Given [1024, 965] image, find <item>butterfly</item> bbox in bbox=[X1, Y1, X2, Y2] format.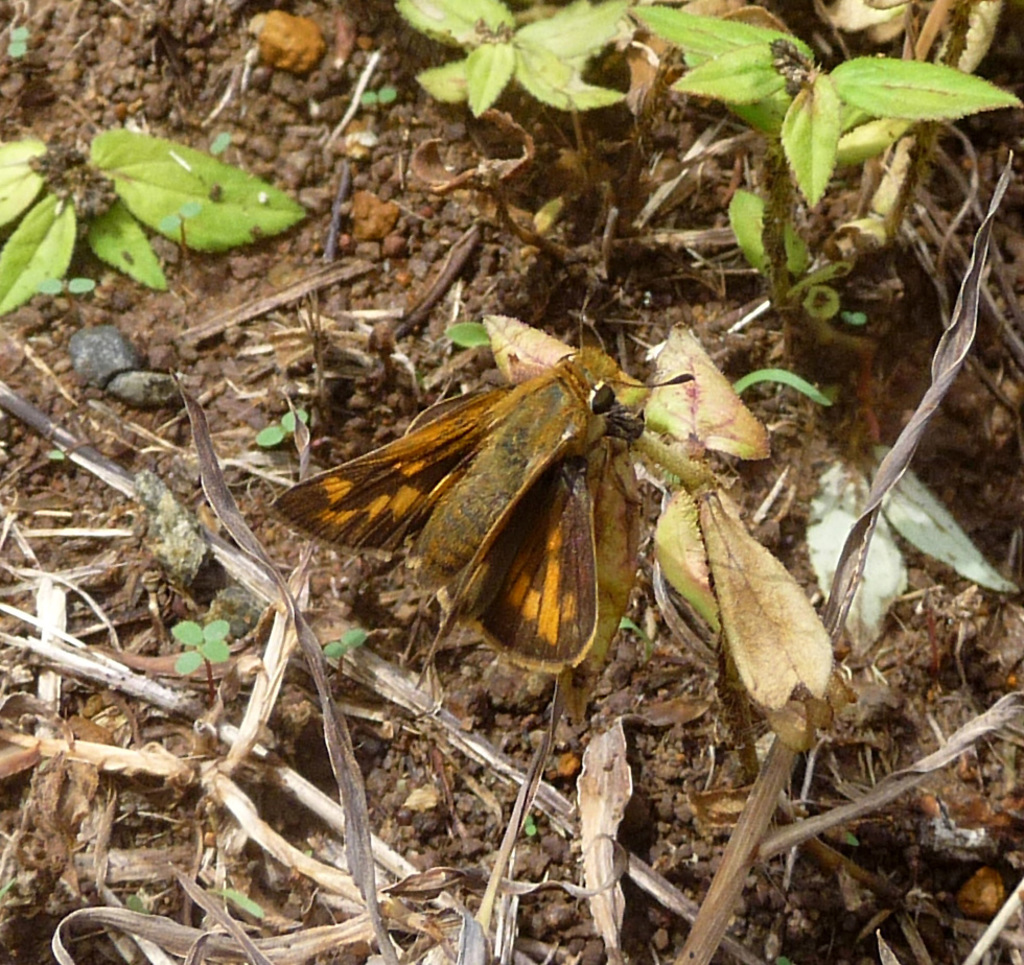
bbox=[274, 288, 759, 676].
